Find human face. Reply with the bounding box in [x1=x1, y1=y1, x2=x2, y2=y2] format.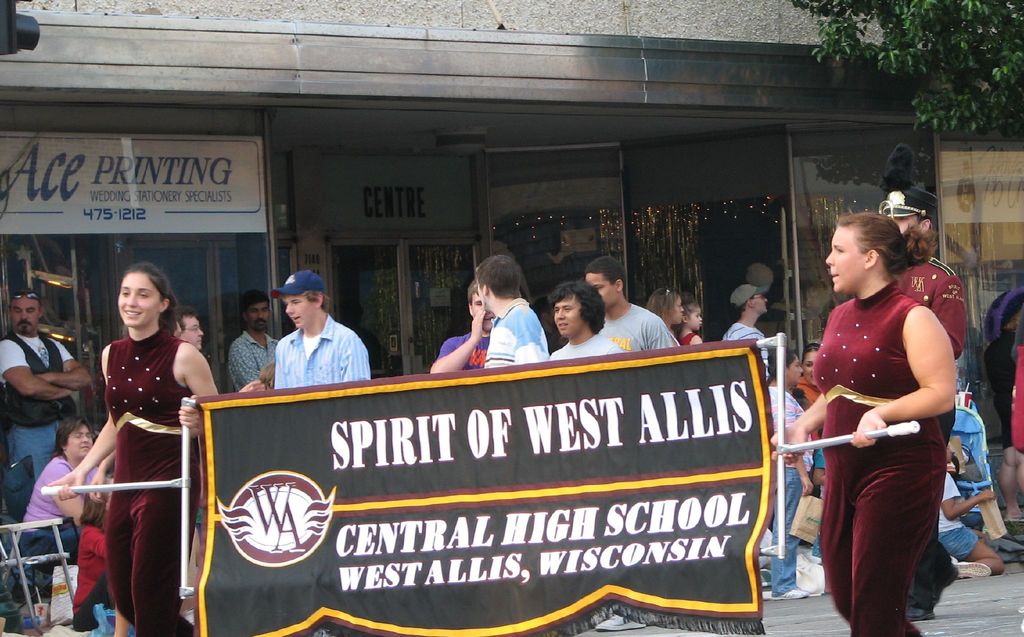
[x1=118, y1=270, x2=162, y2=326].
